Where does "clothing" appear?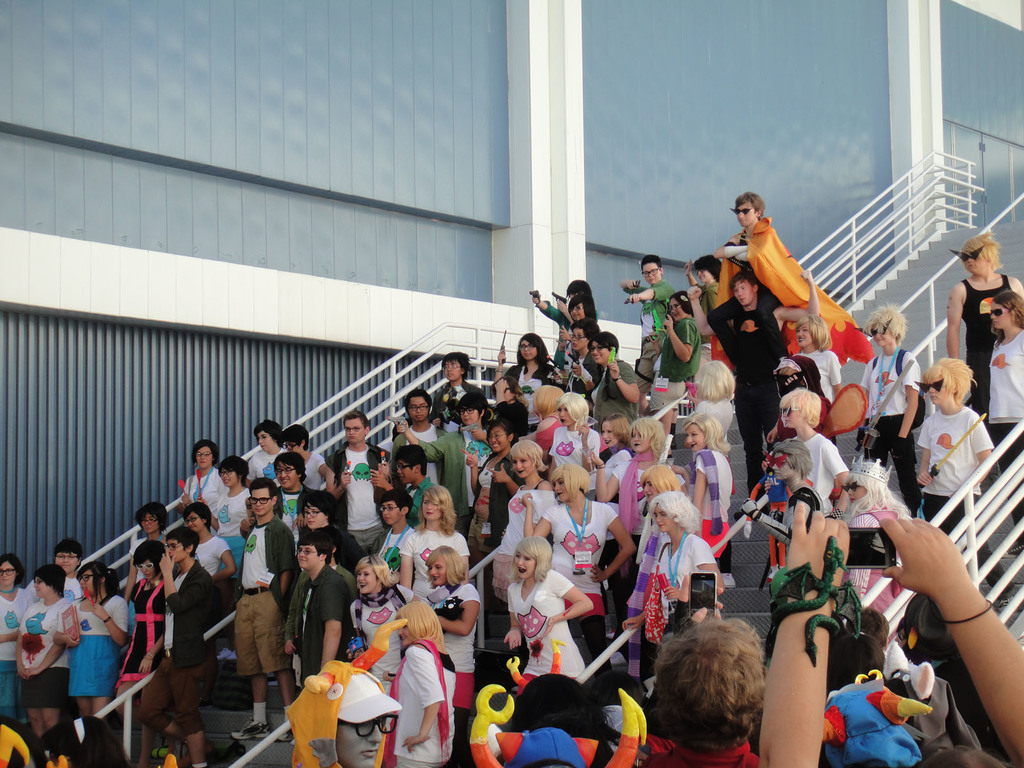
Appears at x1=292 y1=447 x2=334 y2=495.
